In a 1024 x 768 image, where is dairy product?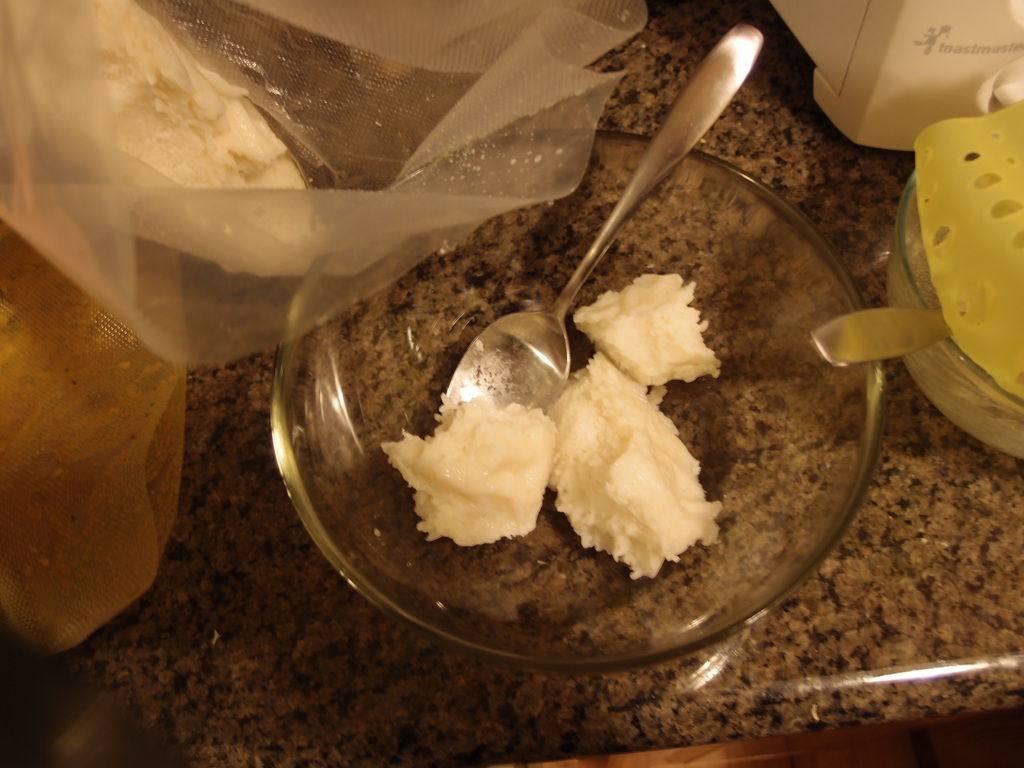
[x1=566, y1=257, x2=755, y2=378].
